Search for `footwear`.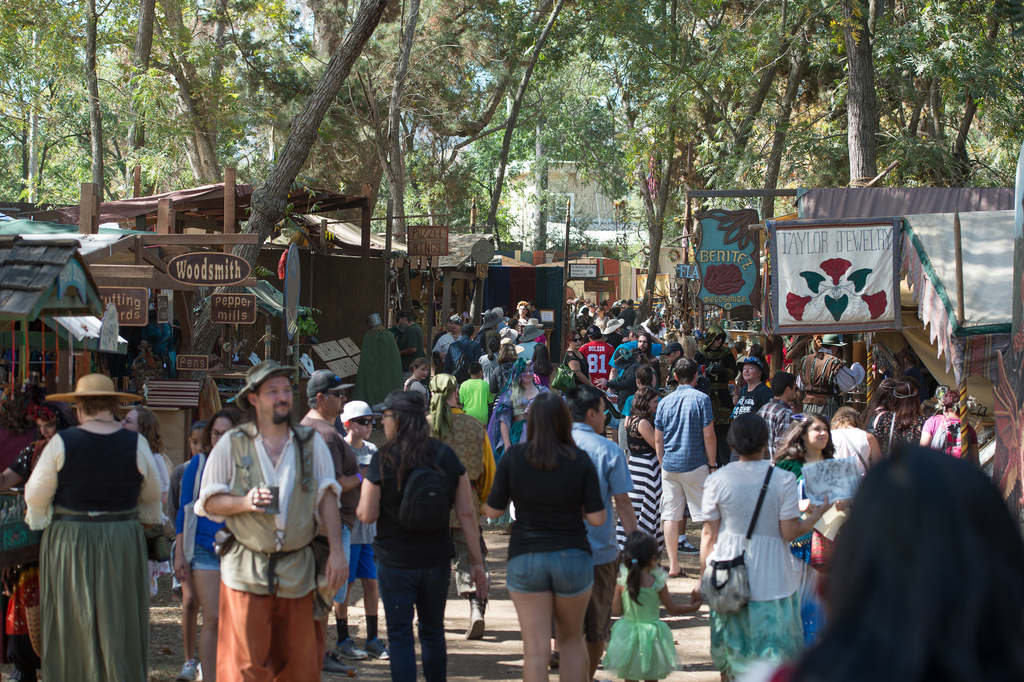
Found at bbox=[335, 635, 371, 660].
